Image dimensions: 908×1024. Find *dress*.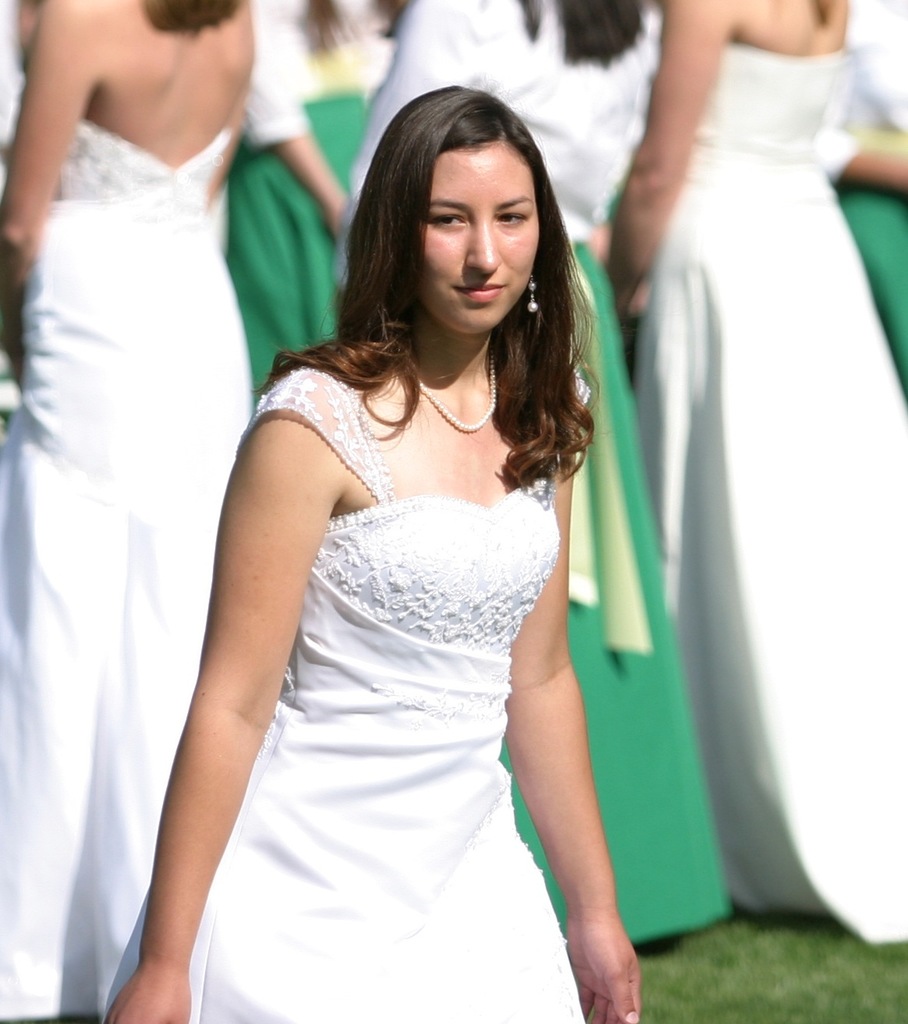
box(634, 33, 907, 951).
